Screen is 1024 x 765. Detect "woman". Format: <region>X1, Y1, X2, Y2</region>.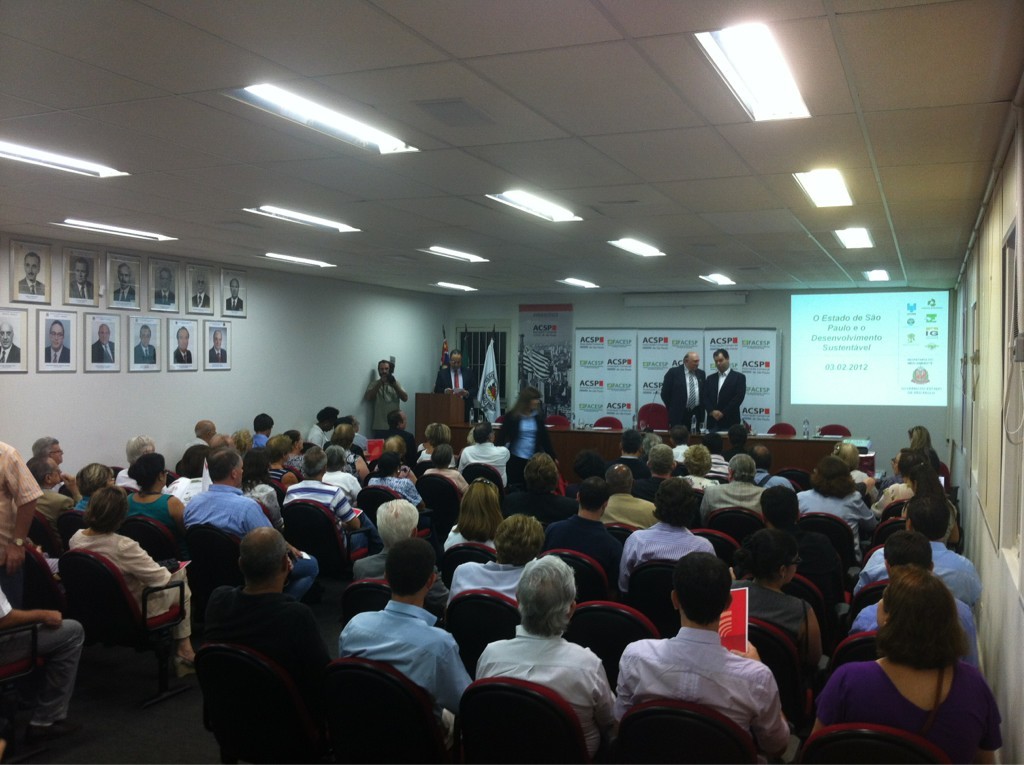
<region>497, 389, 558, 484</region>.
